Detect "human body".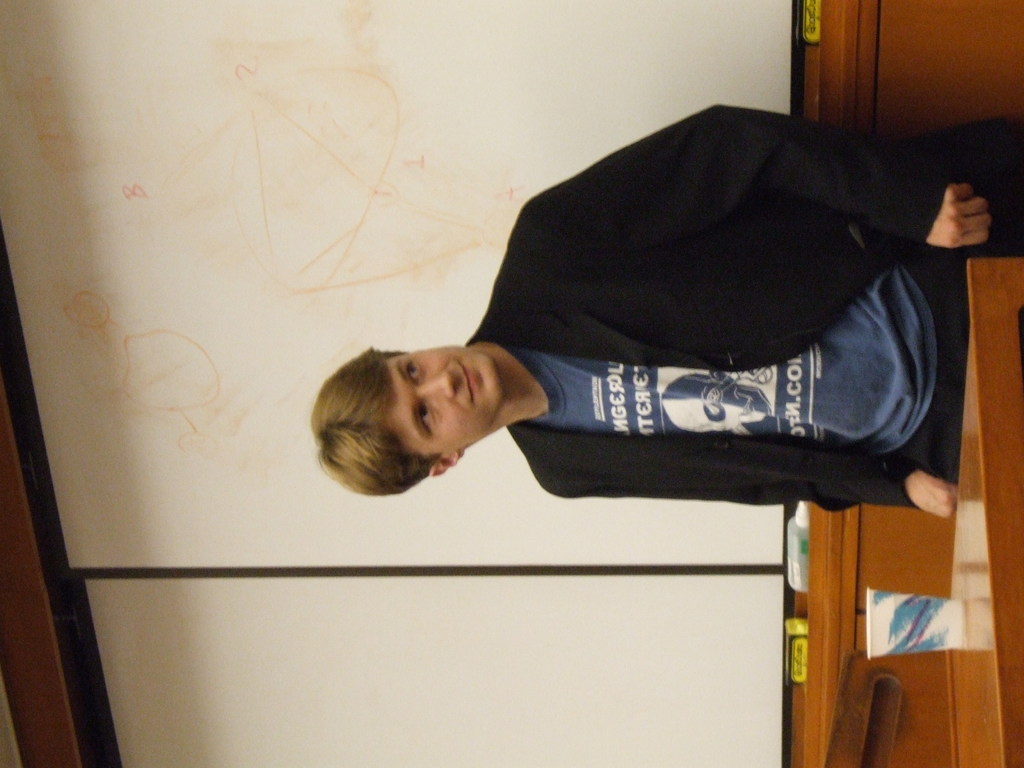
Detected at [285,108,959,592].
